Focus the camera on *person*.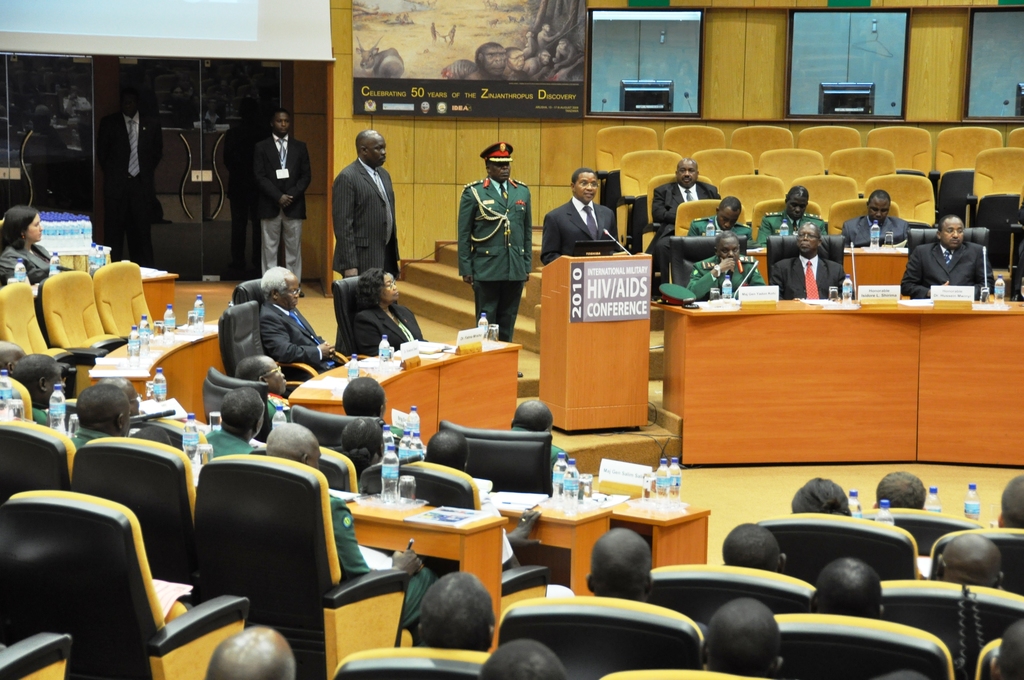
Focus region: <box>585,525,650,606</box>.
